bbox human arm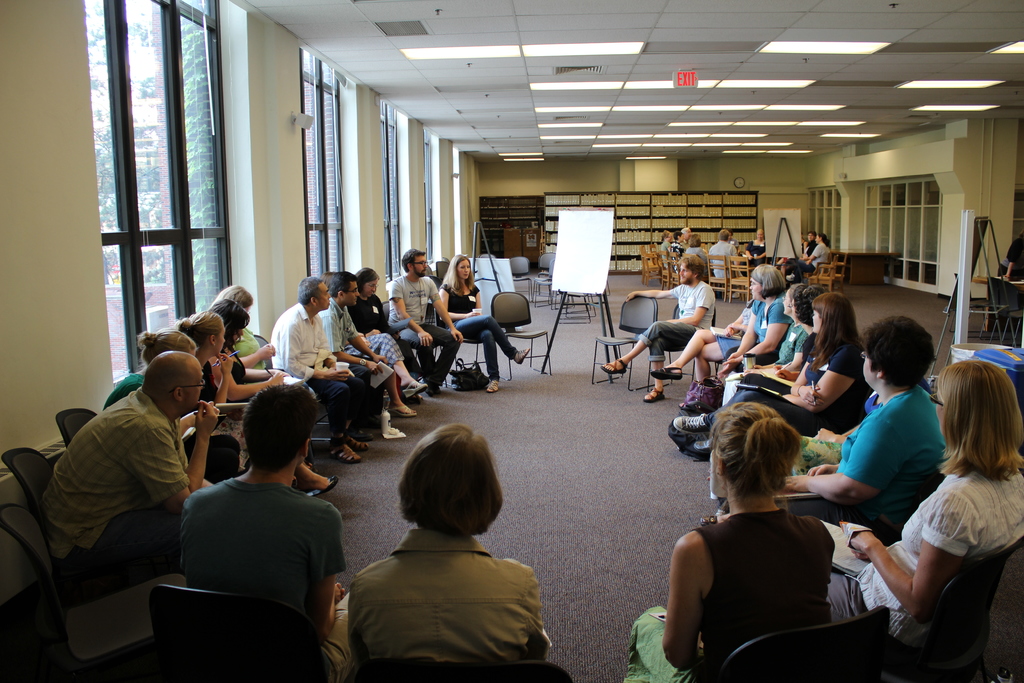
l=470, t=287, r=481, b=315
